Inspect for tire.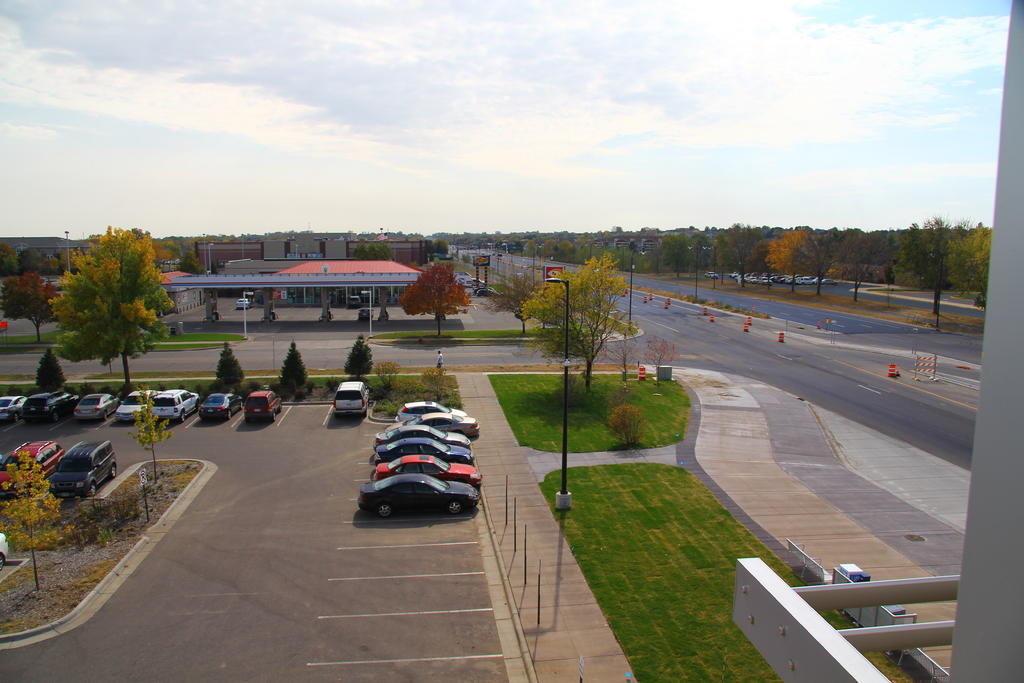
Inspection: x1=50, y1=410, x2=61, y2=422.
